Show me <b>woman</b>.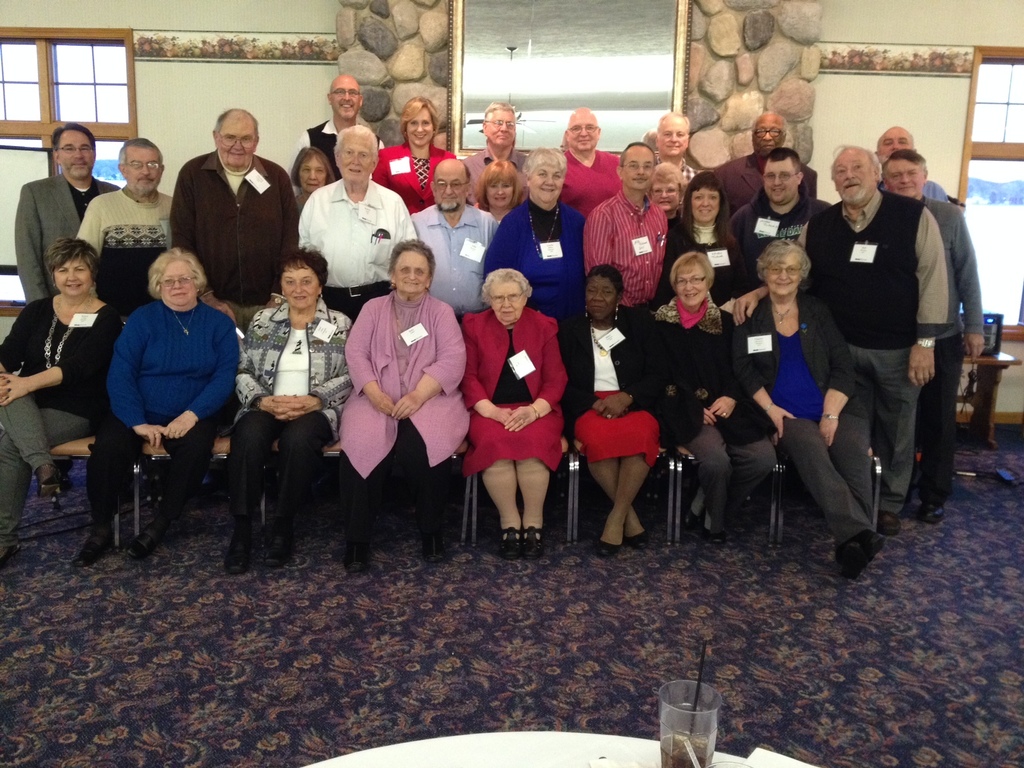
<b>woman</b> is here: 460/268/568/560.
